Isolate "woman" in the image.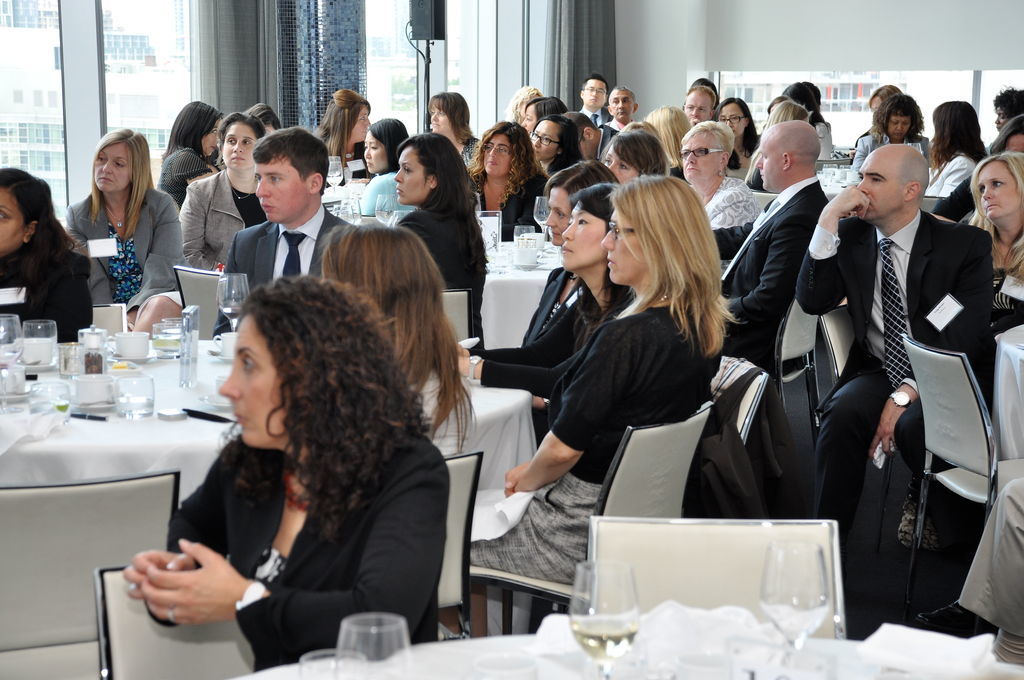
Isolated region: bbox(943, 114, 1023, 222).
